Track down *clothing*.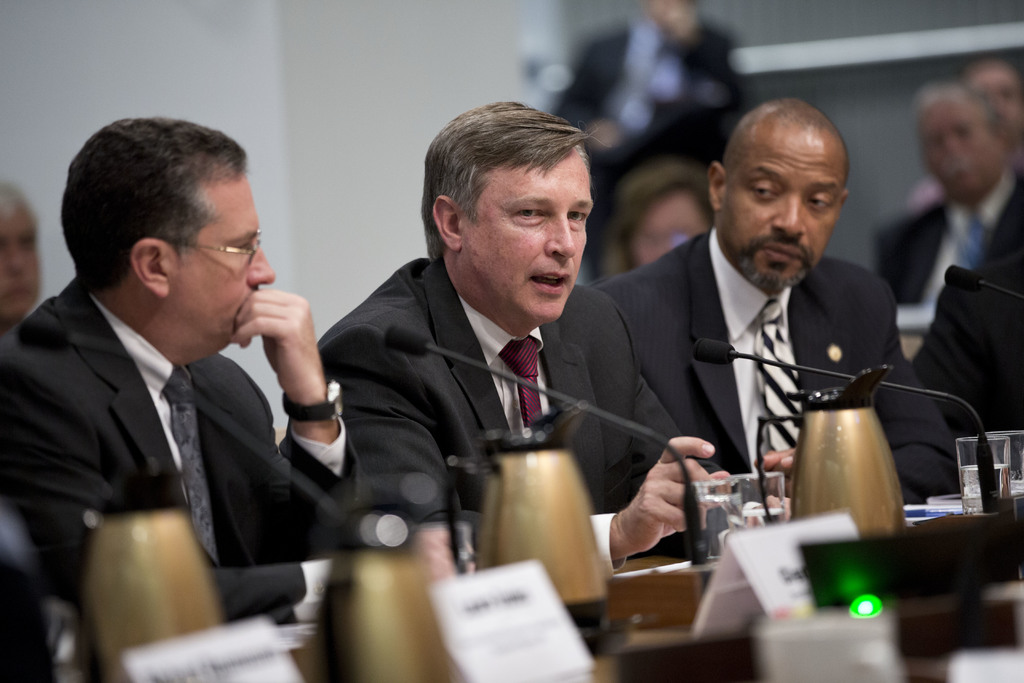
Tracked to <region>554, 17, 750, 276</region>.
